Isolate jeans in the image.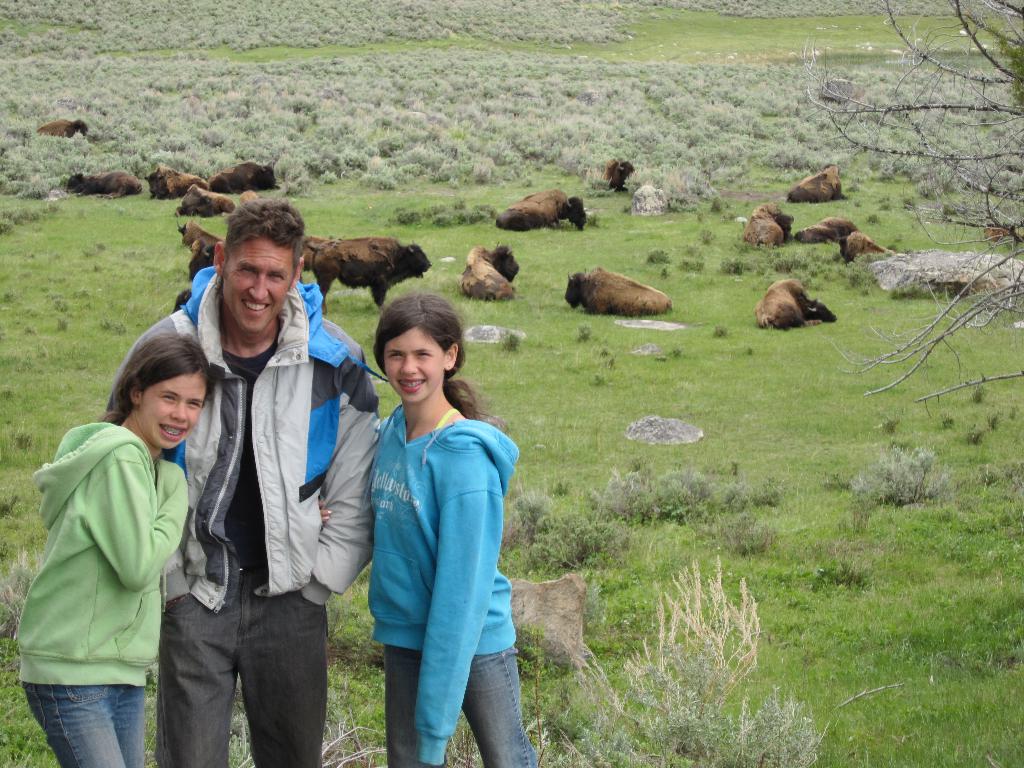
Isolated region: Rect(24, 685, 148, 767).
